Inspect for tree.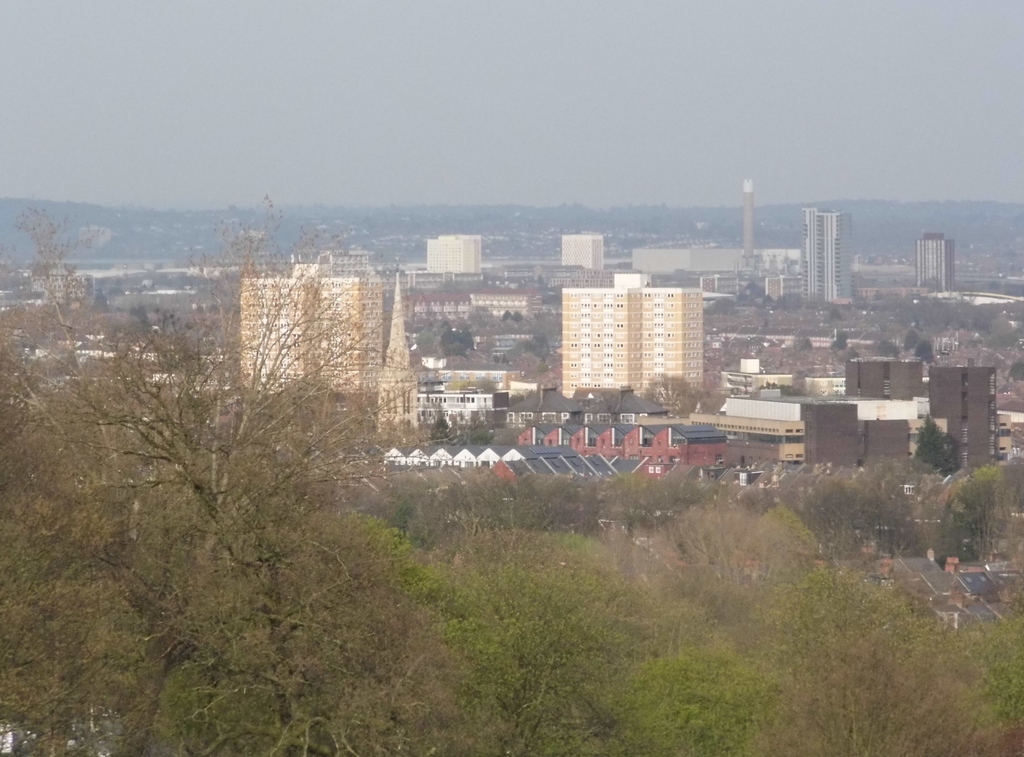
Inspection: <region>826, 457, 951, 566</region>.
